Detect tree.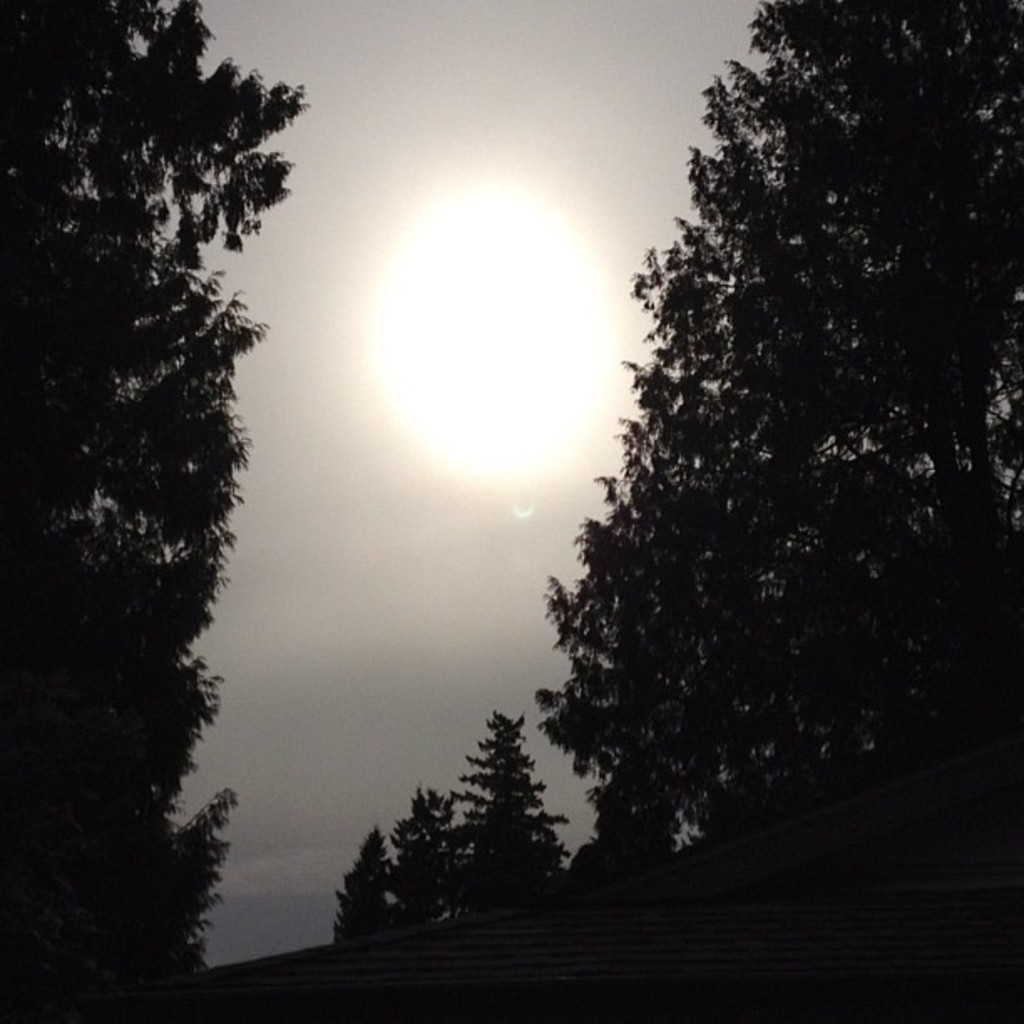
Detected at (left=0, top=0, right=316, bottom=1022).
